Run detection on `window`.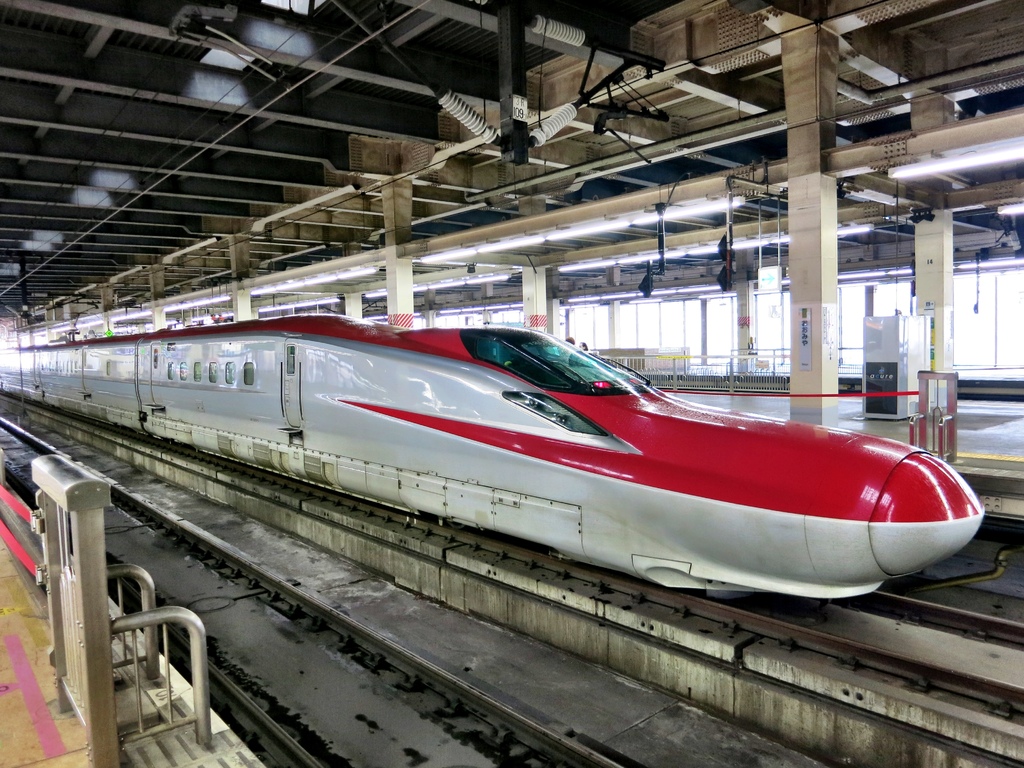
Result: 177:363:187:383.
